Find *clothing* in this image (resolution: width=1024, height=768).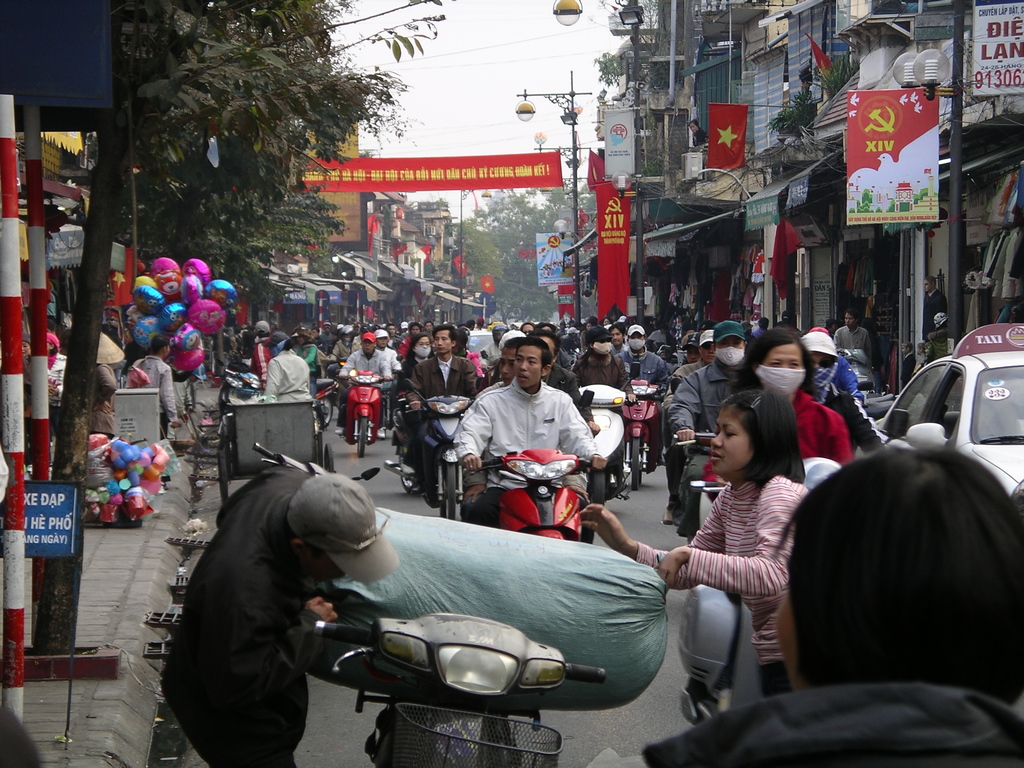
<region>832, 326, 874, 353</region>.
